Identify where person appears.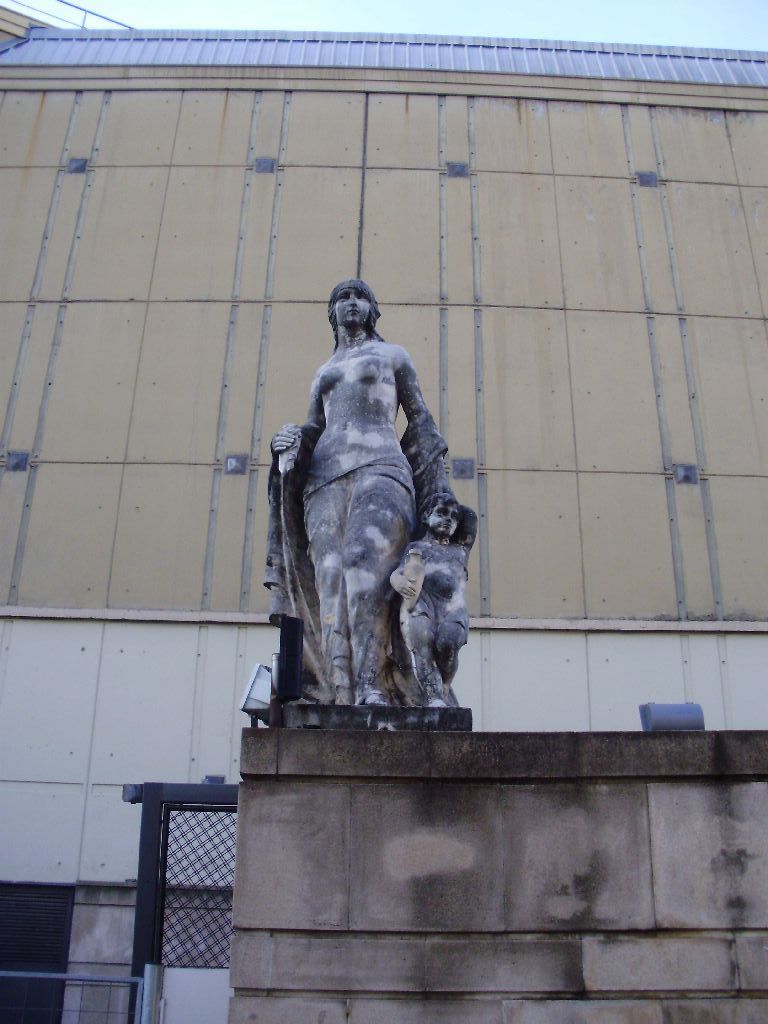
Appears at Rect(255, 249, 471, 776).
